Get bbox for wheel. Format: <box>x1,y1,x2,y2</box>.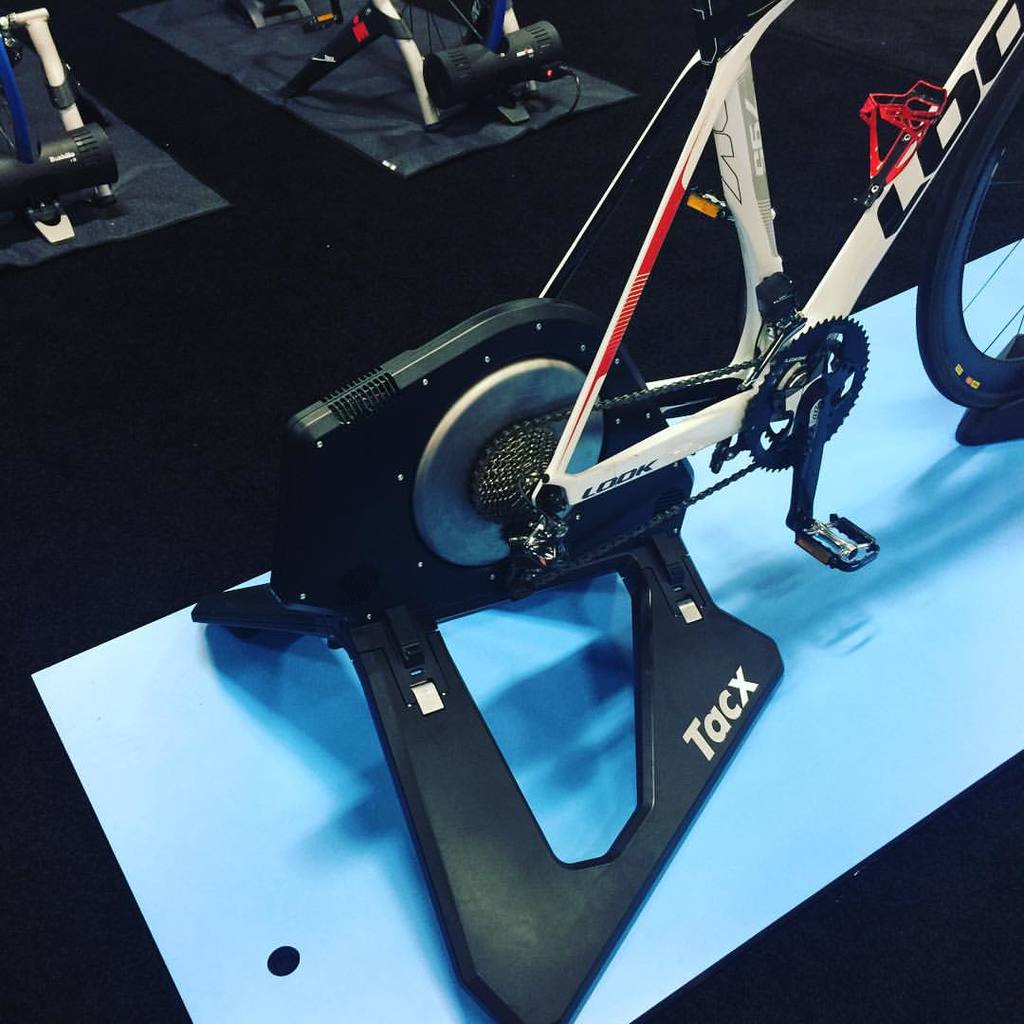
<box>914,45,1023,412</box>.
